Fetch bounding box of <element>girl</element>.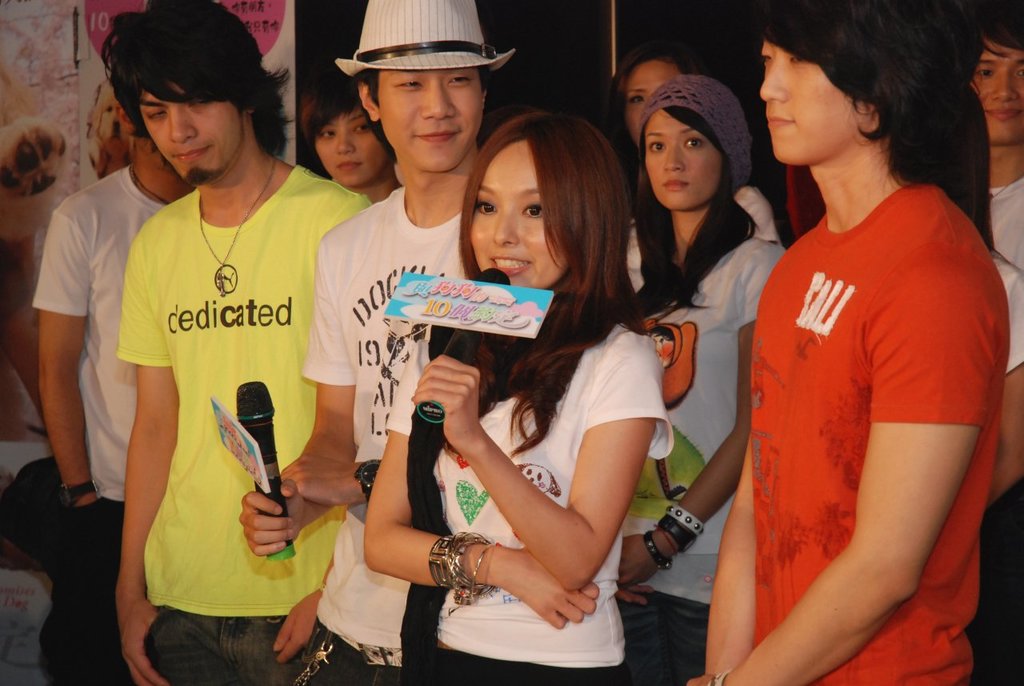
Bbox: BBox(363, 110, 673, 685).
